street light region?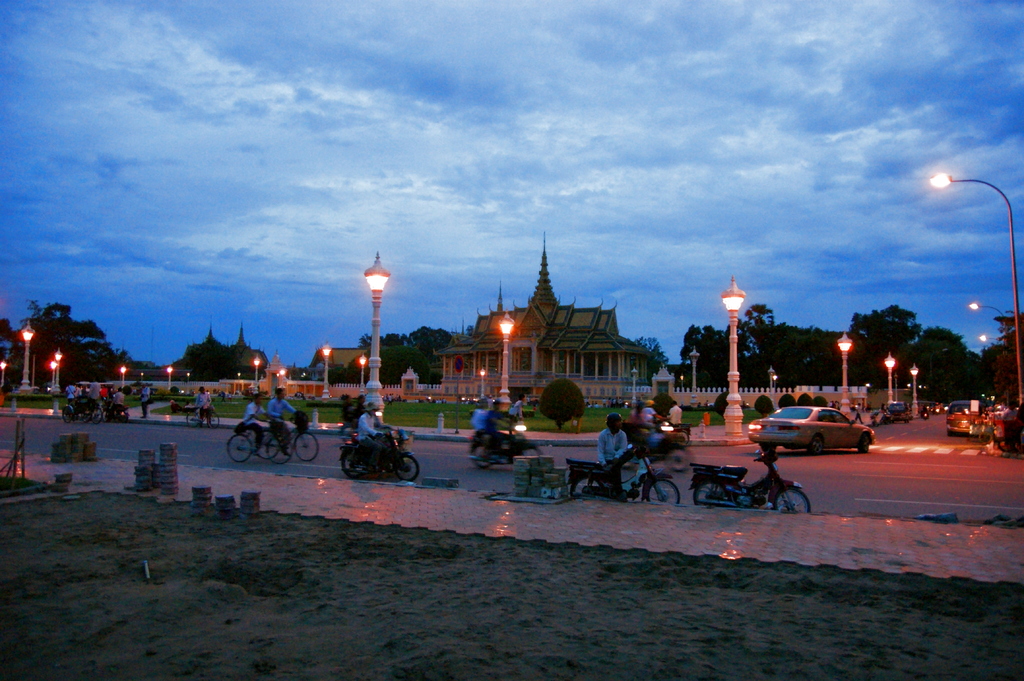
356, 352, 367, 398
